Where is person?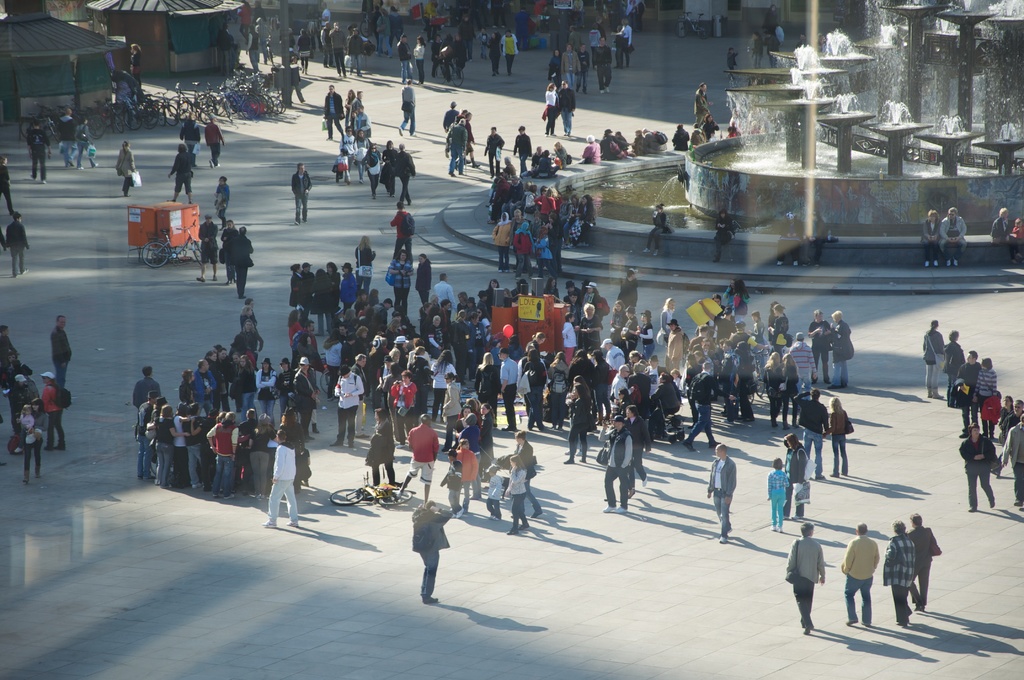
(x1=990, y1=206, x2=1018, y2=266).
